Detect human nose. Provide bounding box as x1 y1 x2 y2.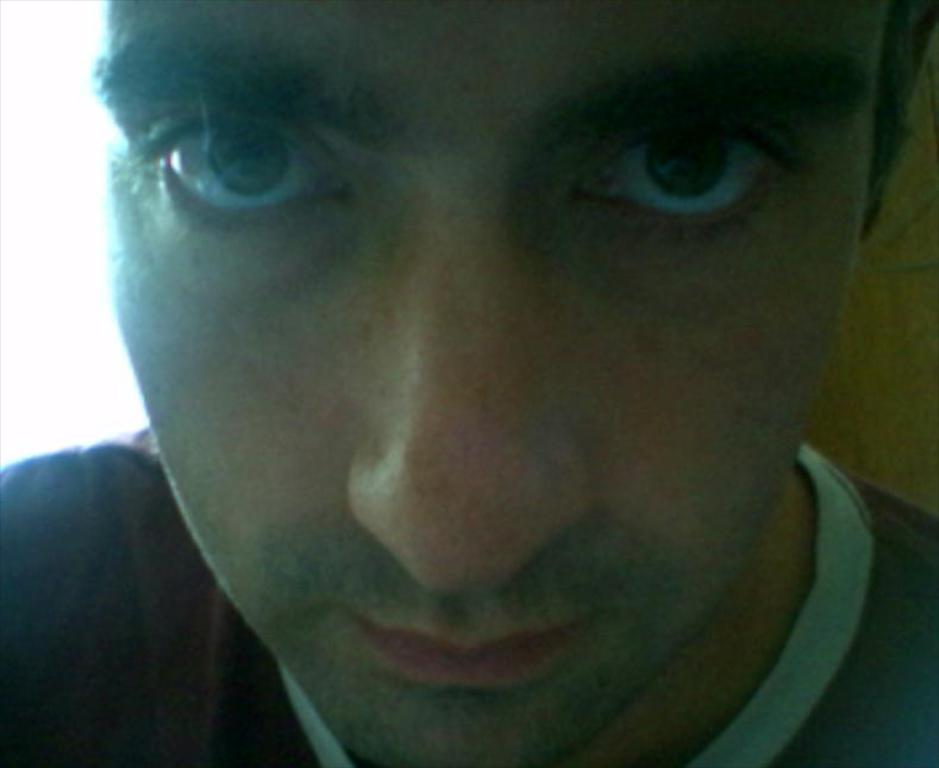
344 196 594 594.
